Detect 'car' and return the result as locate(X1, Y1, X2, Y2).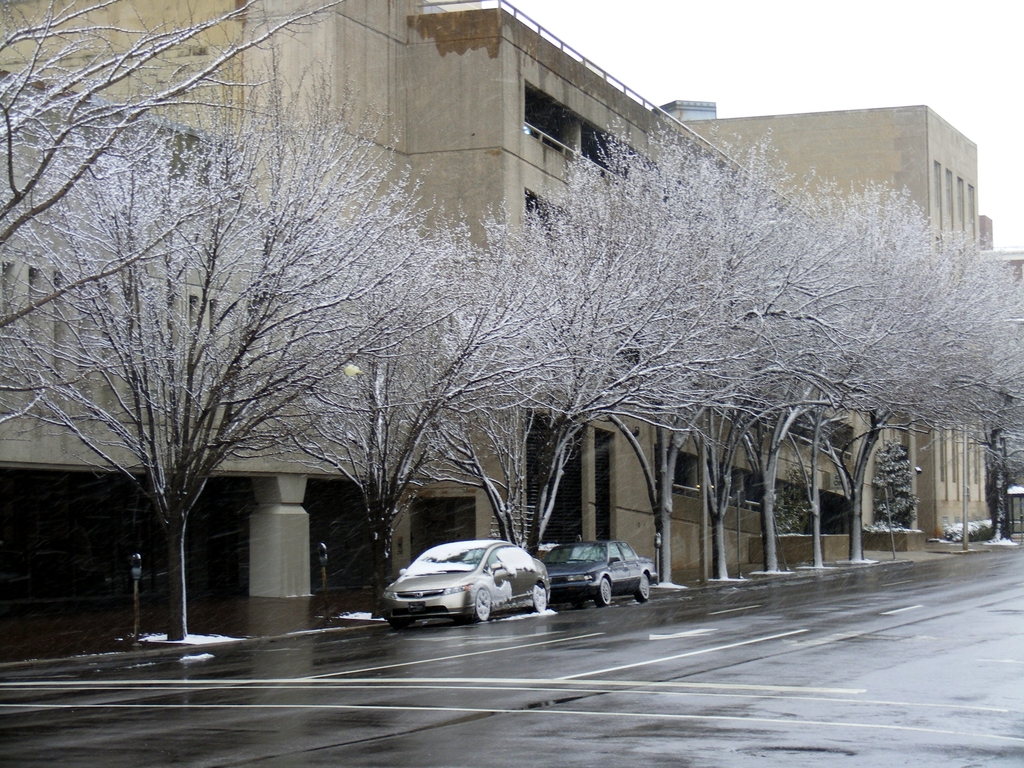
locate(376, 541, 548, 628).
